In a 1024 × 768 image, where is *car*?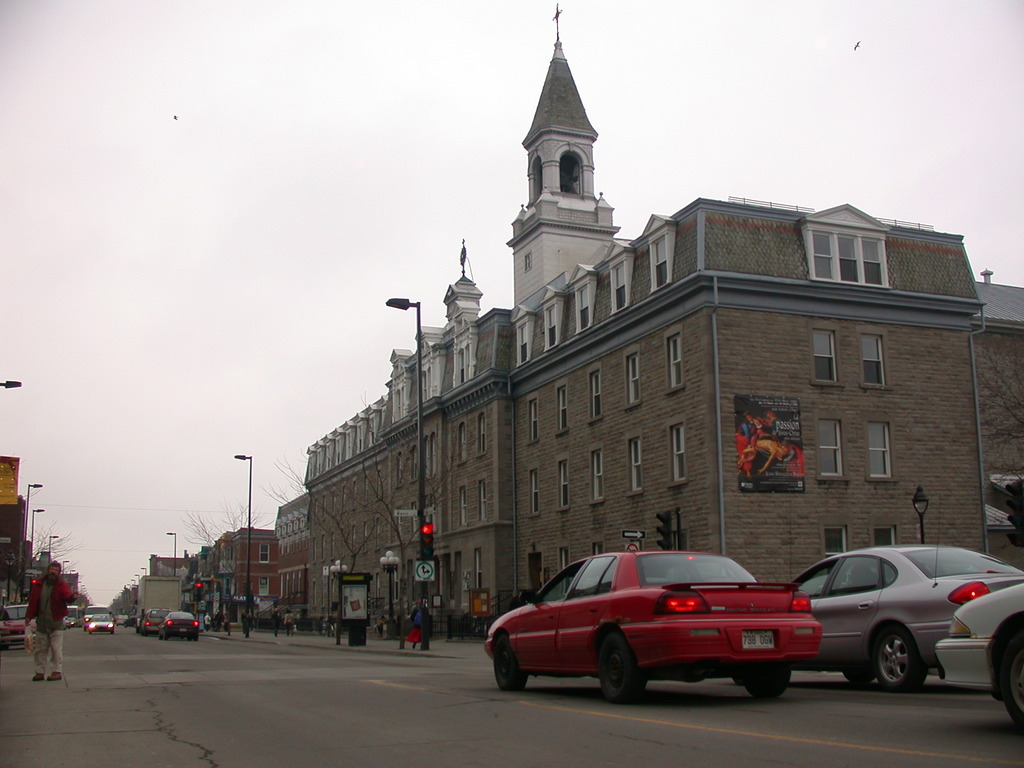
6/602/42/643.
